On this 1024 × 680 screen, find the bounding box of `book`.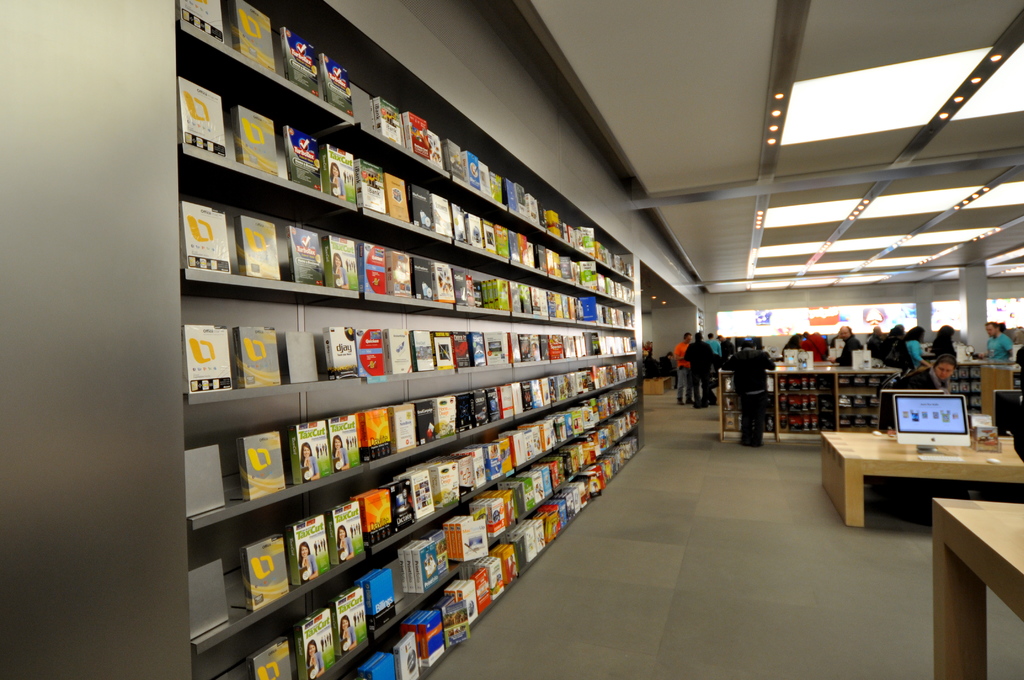
Bounding box: (x1=319, y1=235, x2=355, y2=291).
